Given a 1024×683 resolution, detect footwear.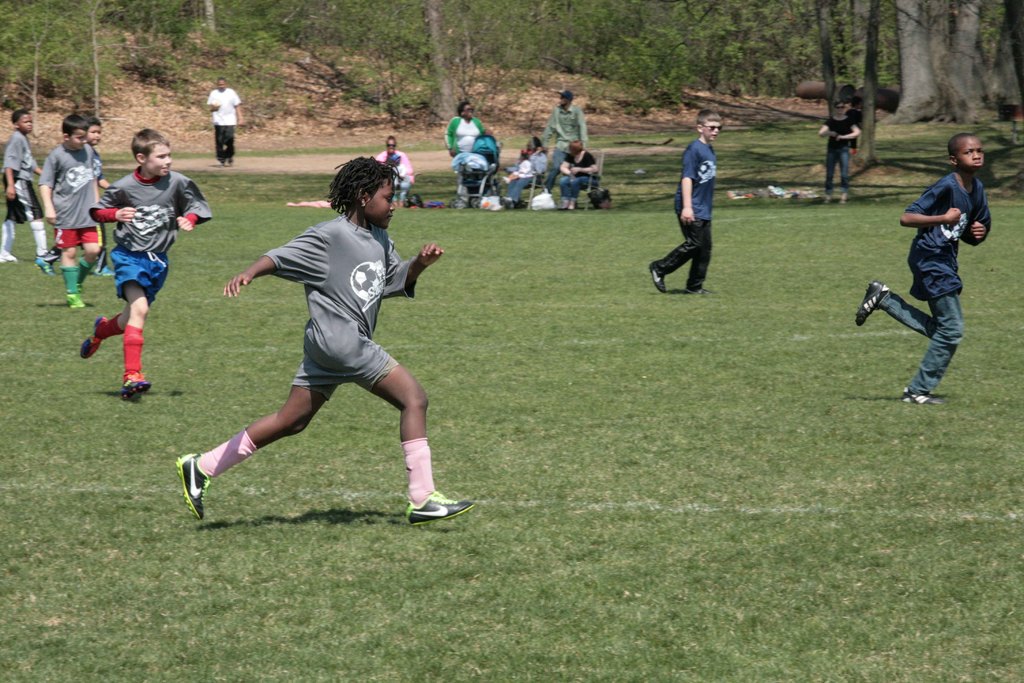
[392,201,403,207].
